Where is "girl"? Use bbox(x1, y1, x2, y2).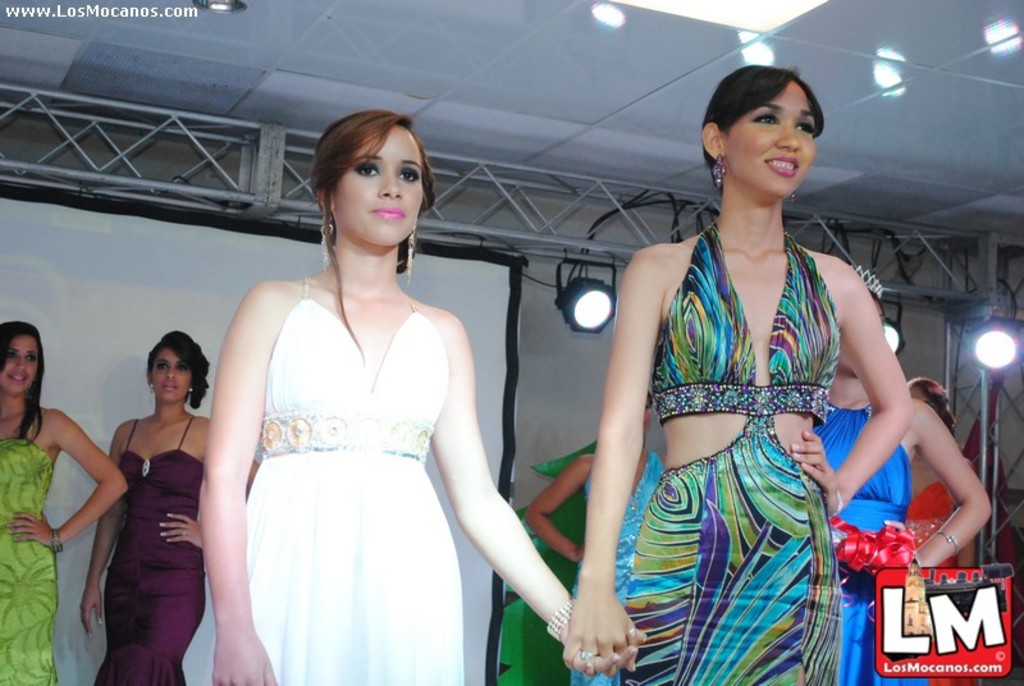
bbox(526, 416, 667, 685).
